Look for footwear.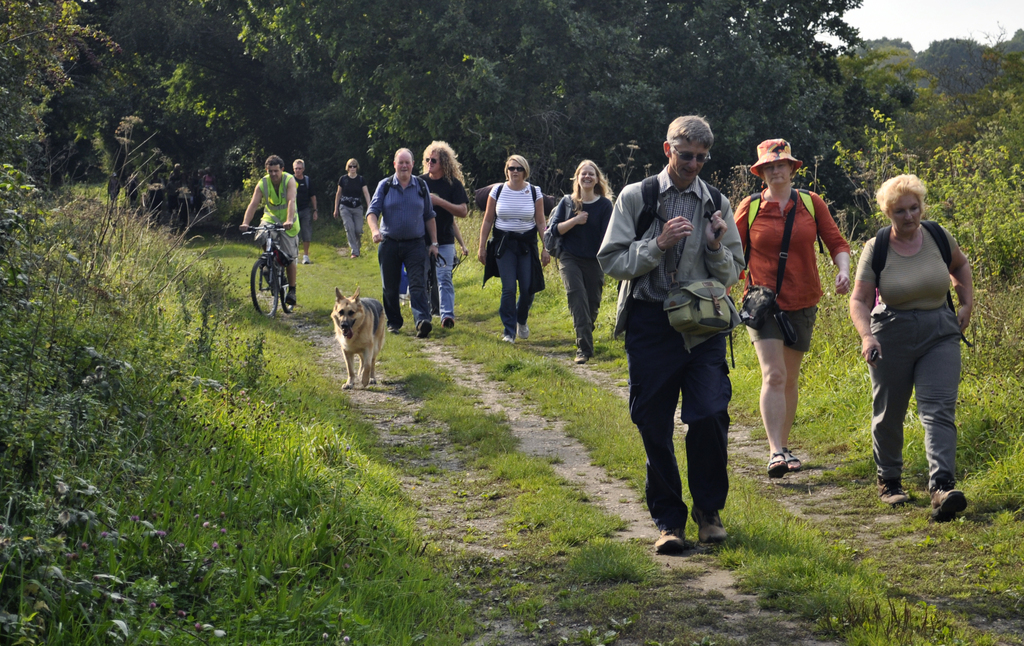
Found: 785,449,803,474.
